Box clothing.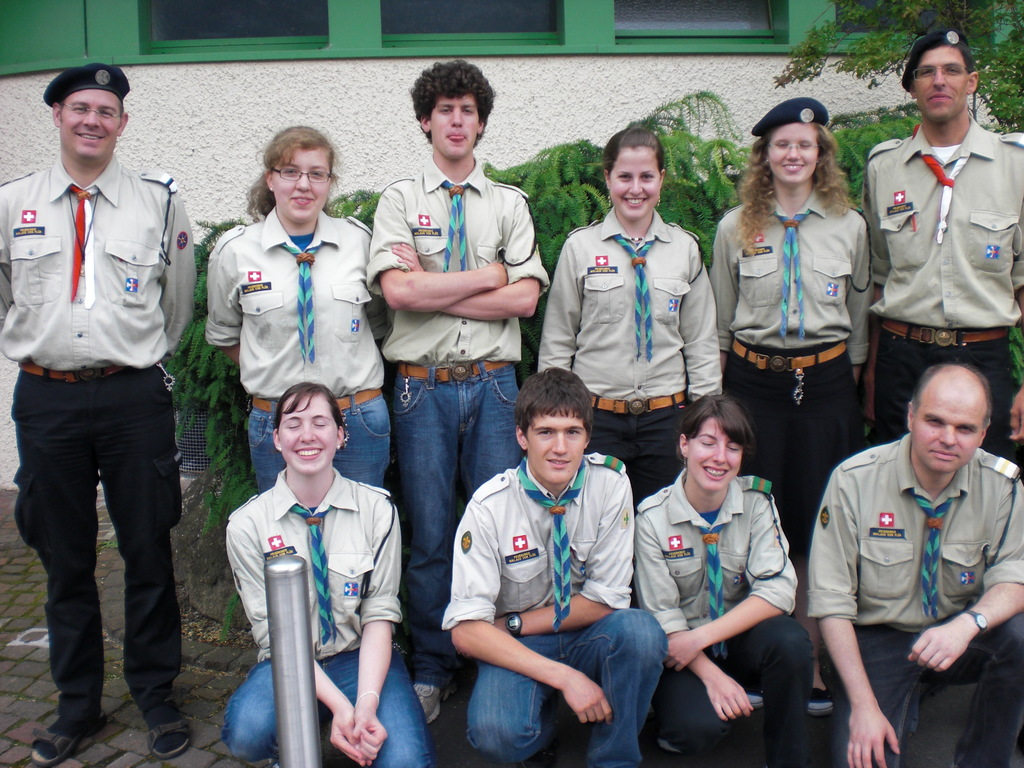
detection(0, 150, 201, 745).
